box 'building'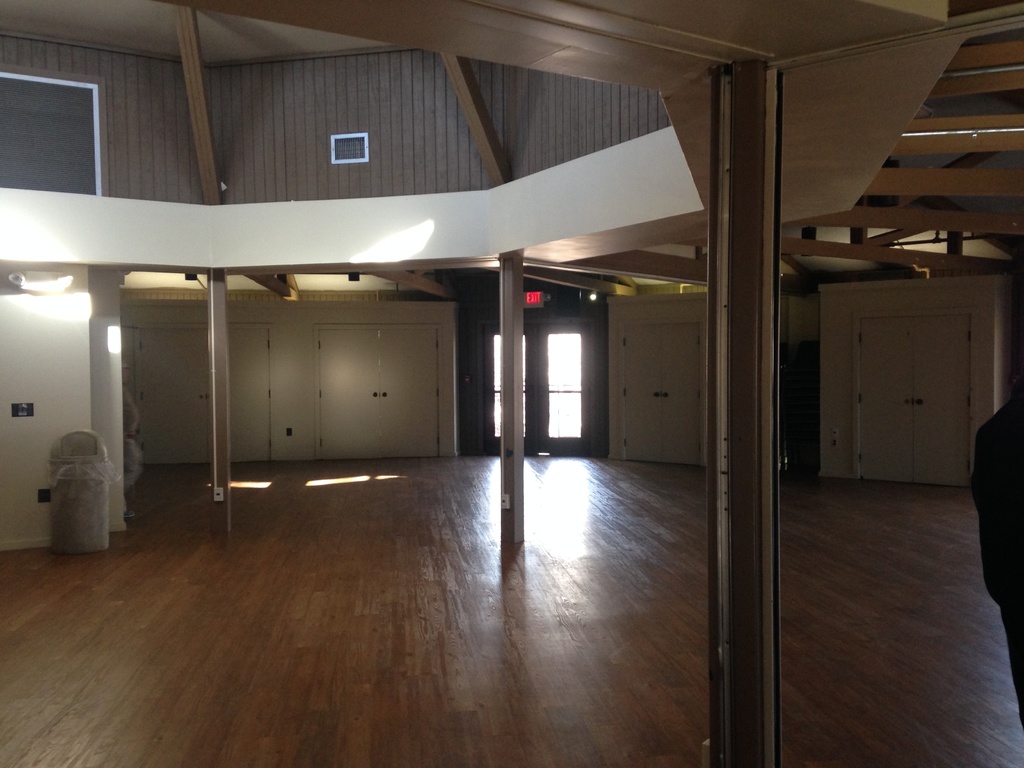
0/0/1023/767
